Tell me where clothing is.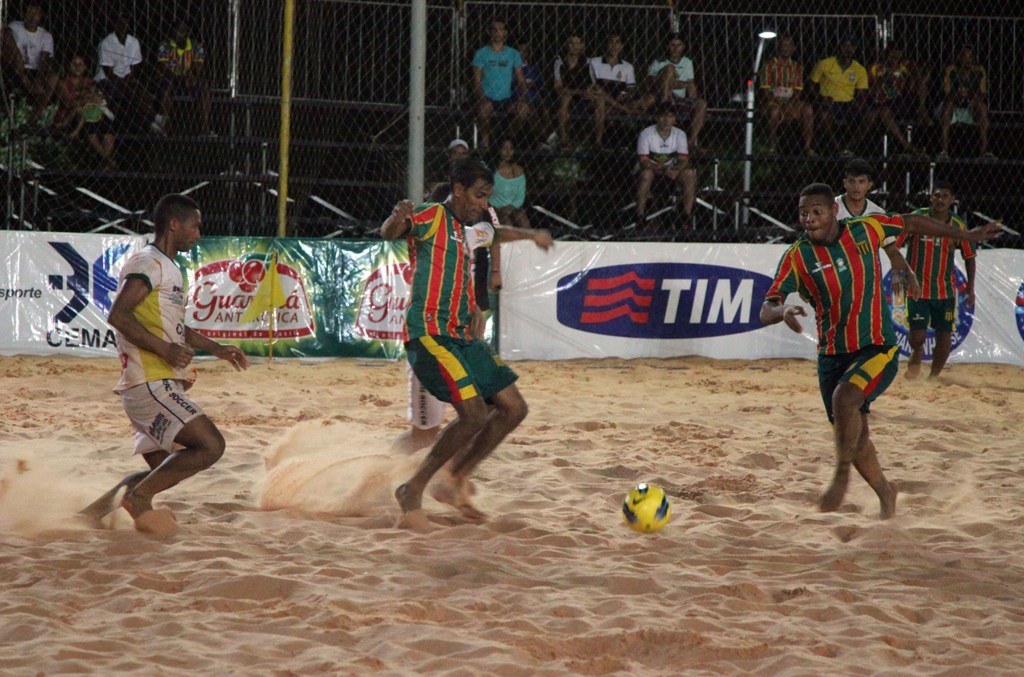
clothing is at pyautogui.locateOnScreen(473, 43, 522, 119).
